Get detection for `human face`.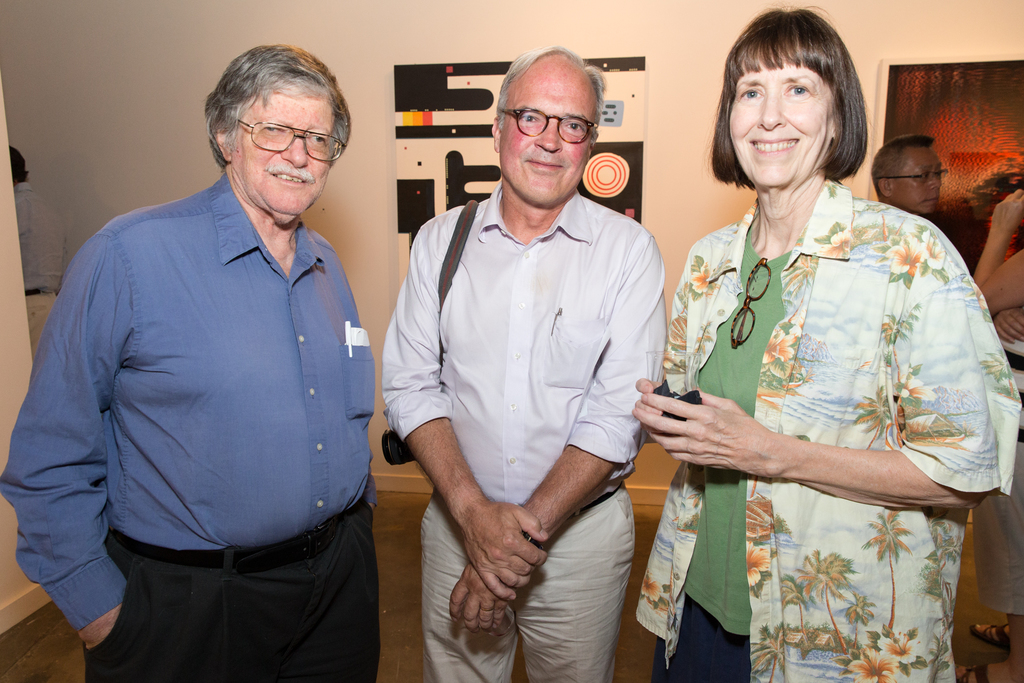
Detection: x1=233 y1=84 x2=337 y2=215.
